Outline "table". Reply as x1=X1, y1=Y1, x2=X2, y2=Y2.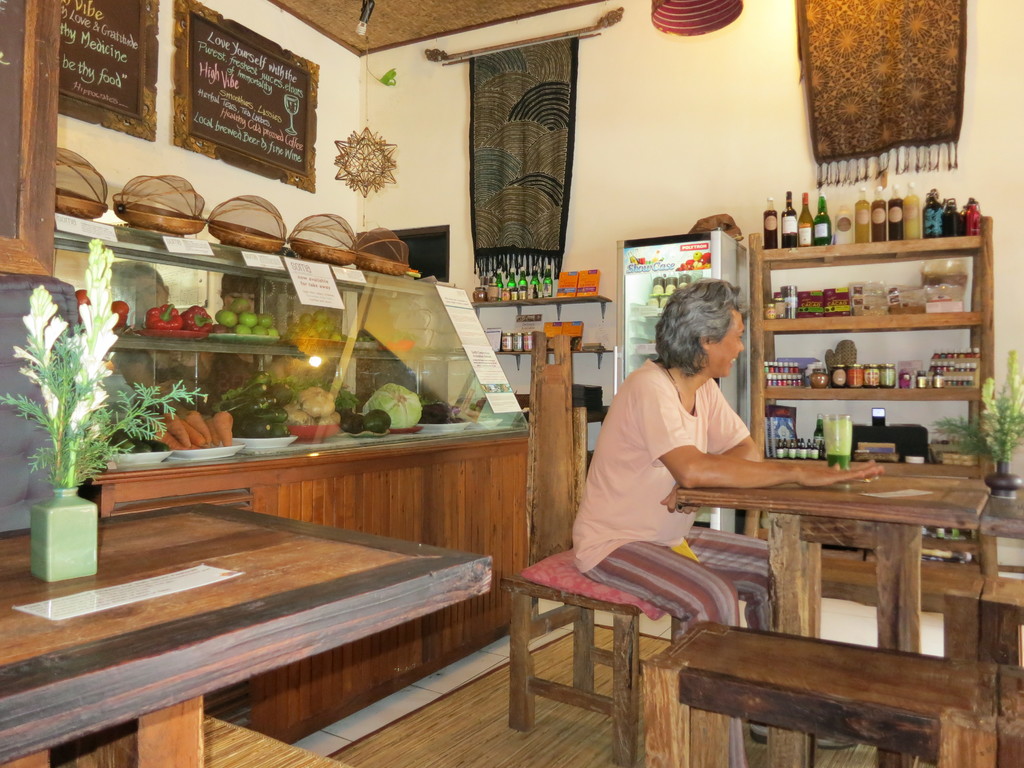
x1=0, y1=500, x2=492, y2=767.
